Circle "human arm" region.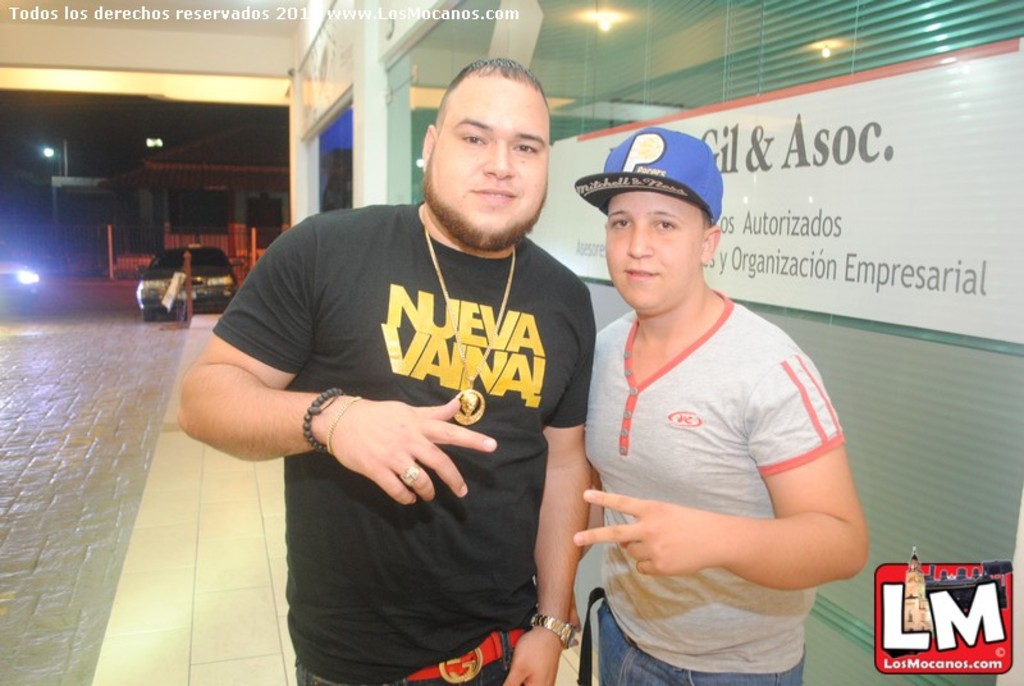
Region: 575, 358, 851, 632.
